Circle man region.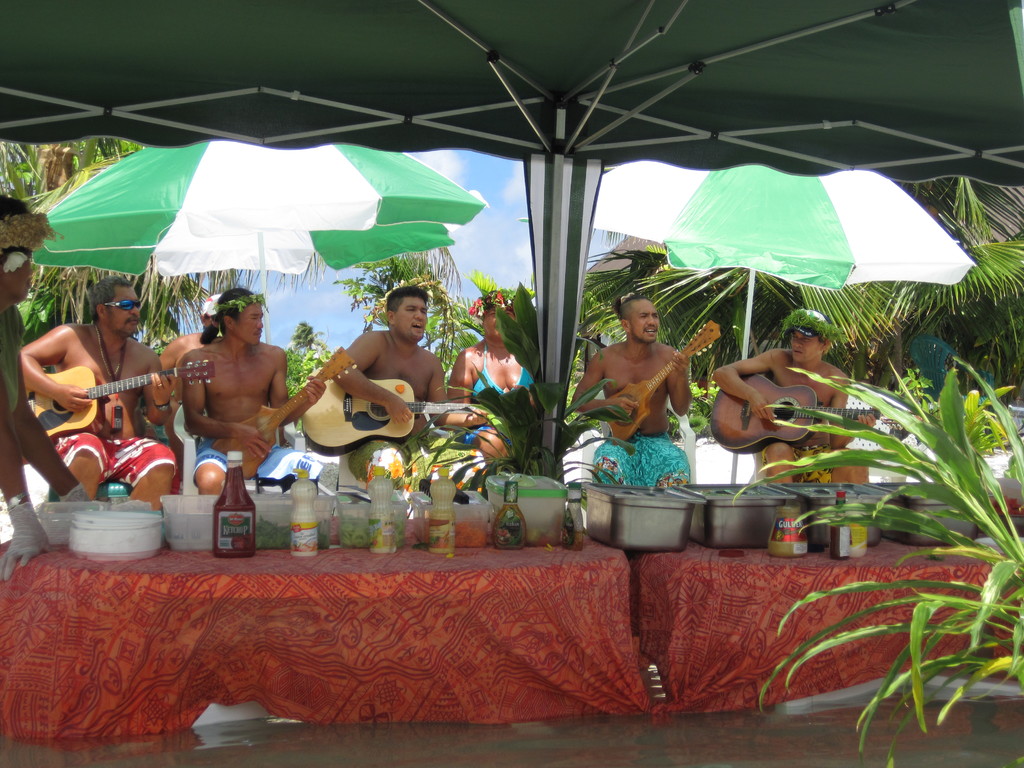
Region: box(573, 300, 692, 490).
